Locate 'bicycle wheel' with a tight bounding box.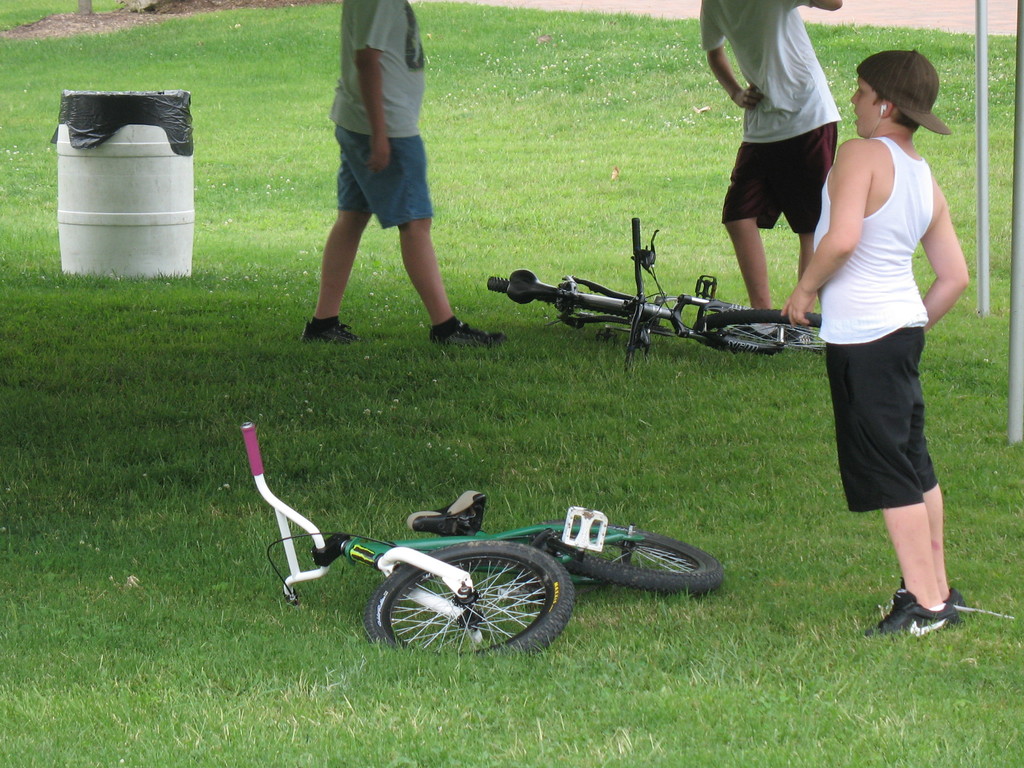
select_region(691, 304, 826, 357).
